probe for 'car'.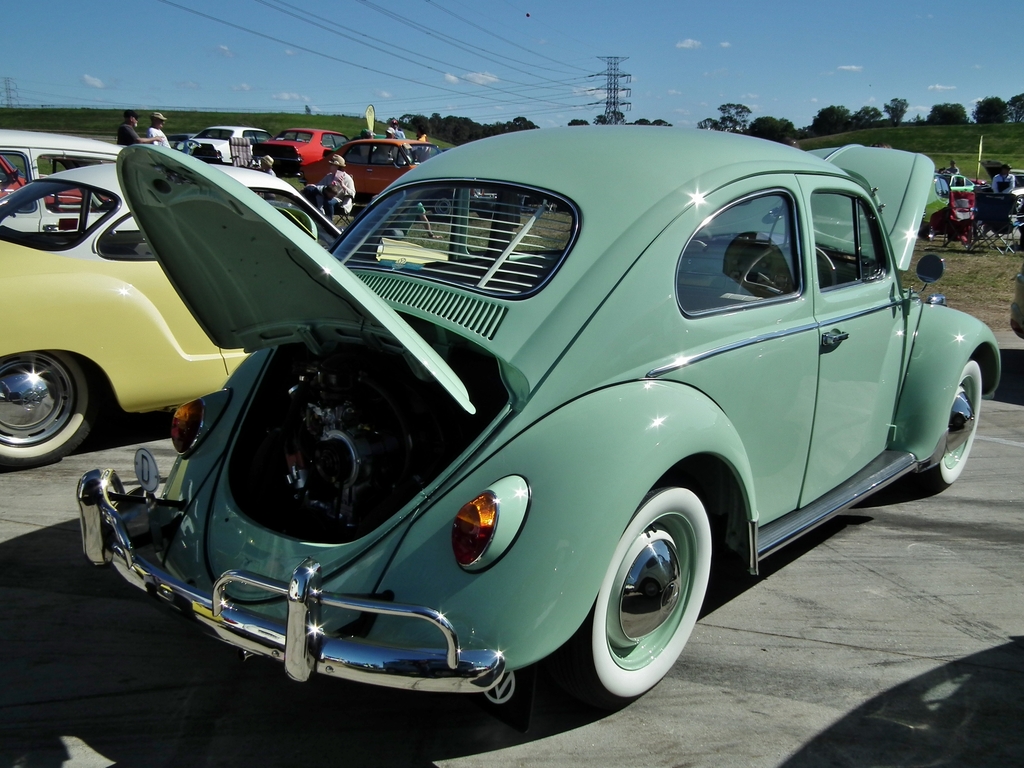
Probe result: {"x1": 0, "y1": 130, "x2": 122, "y2": 232}.
